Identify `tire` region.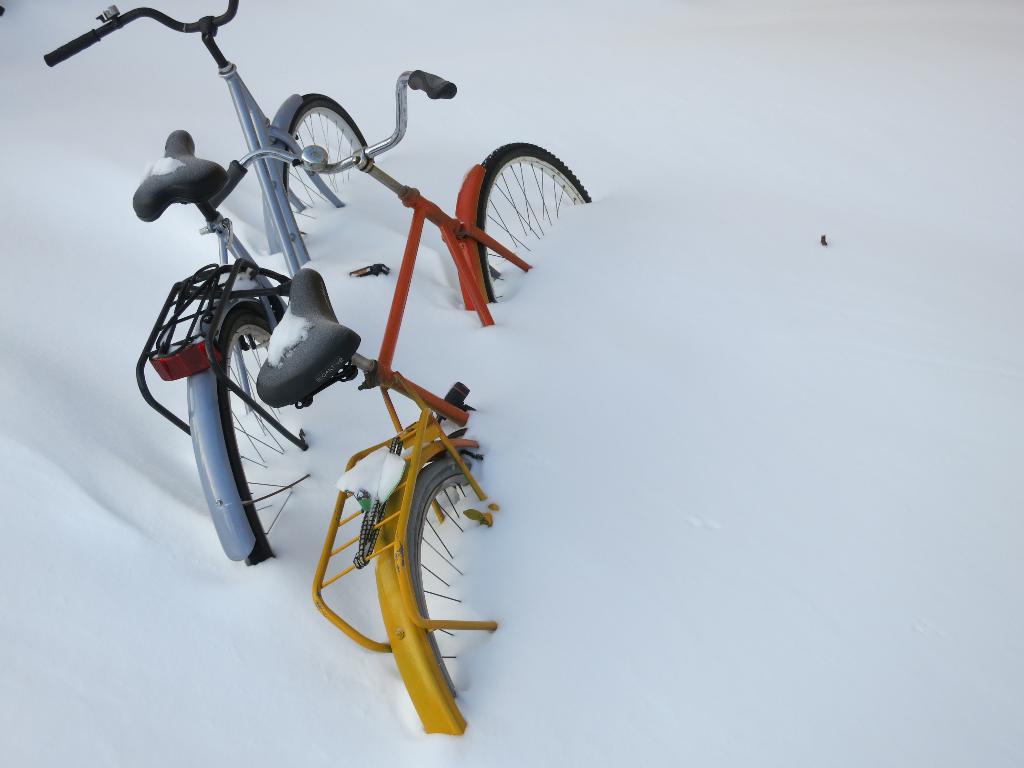
Region: bbox=(188, 298, 283, 566).
